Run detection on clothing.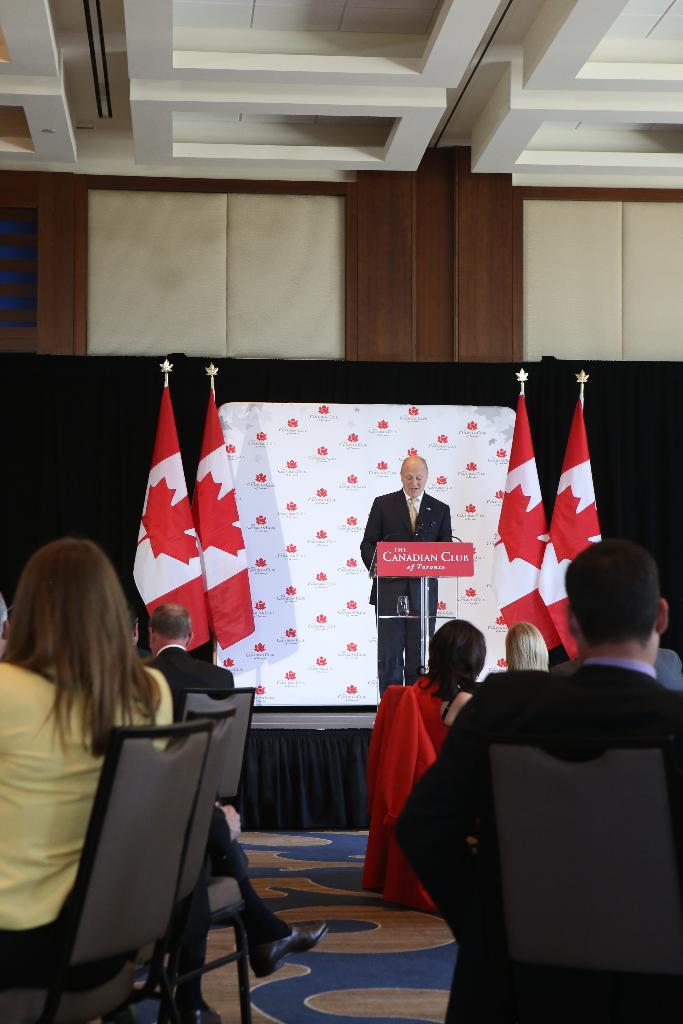
Result: left=362, top=679, right=462, bottom=912.
